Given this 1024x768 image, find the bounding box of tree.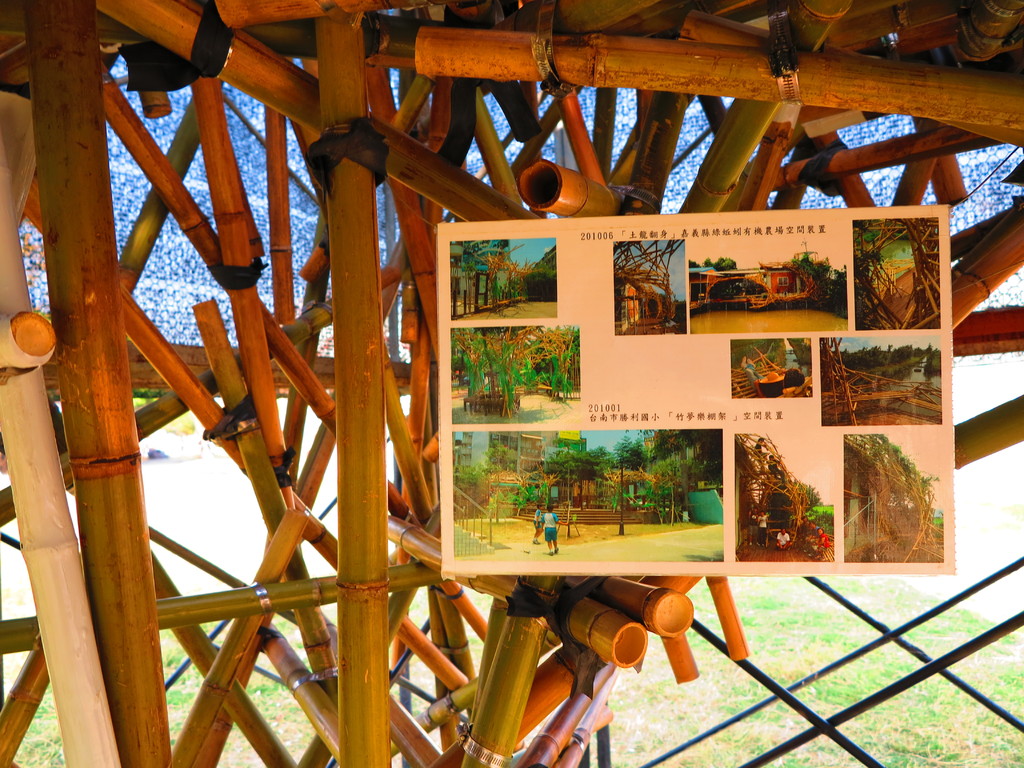
x1=587, y1=444, x2=621, y2=475.
